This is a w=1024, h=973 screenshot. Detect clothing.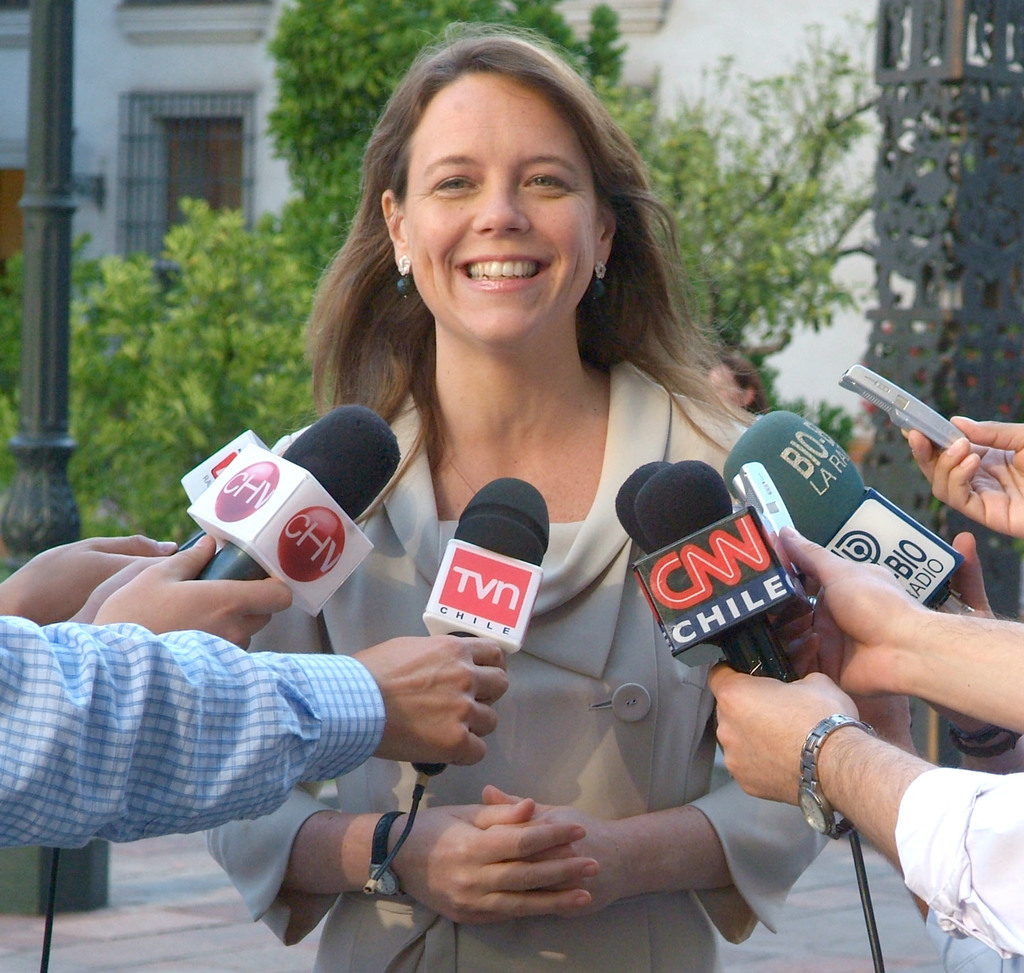
box=[191, 358, 847, 972].
